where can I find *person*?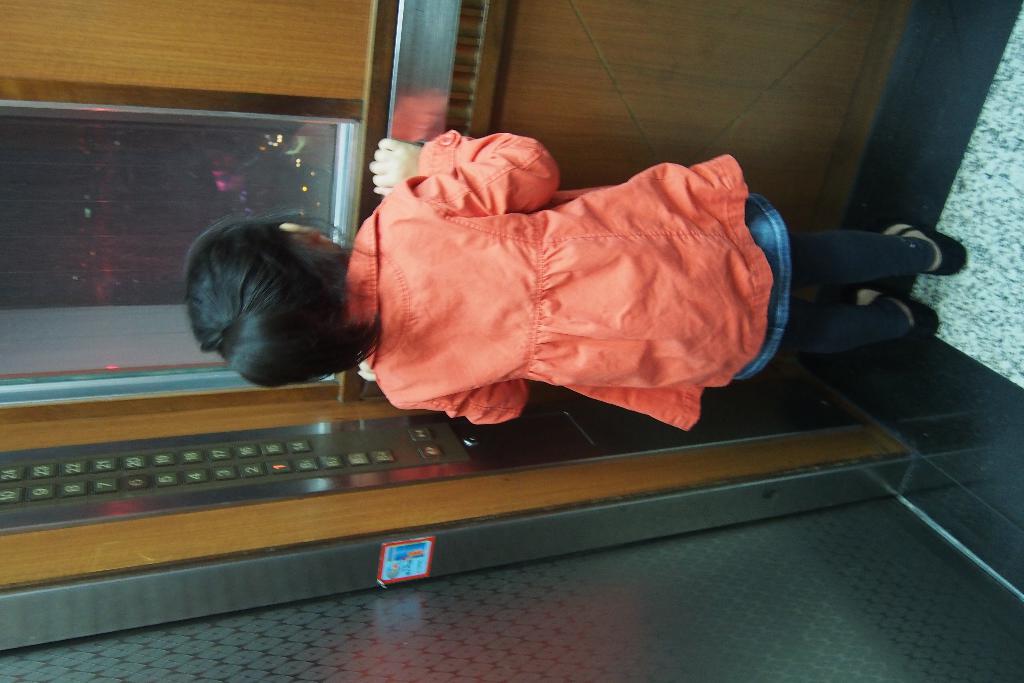
You can find it at locate(255, 90, 848, 447).
